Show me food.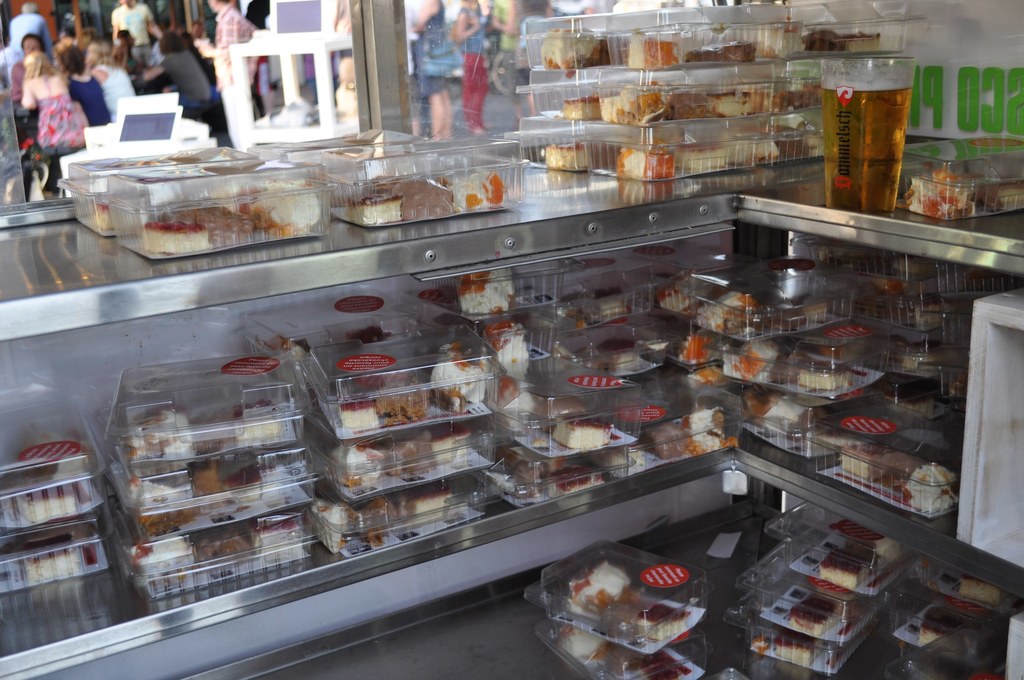
food is here: select_region(625, 31, 681, 70).
